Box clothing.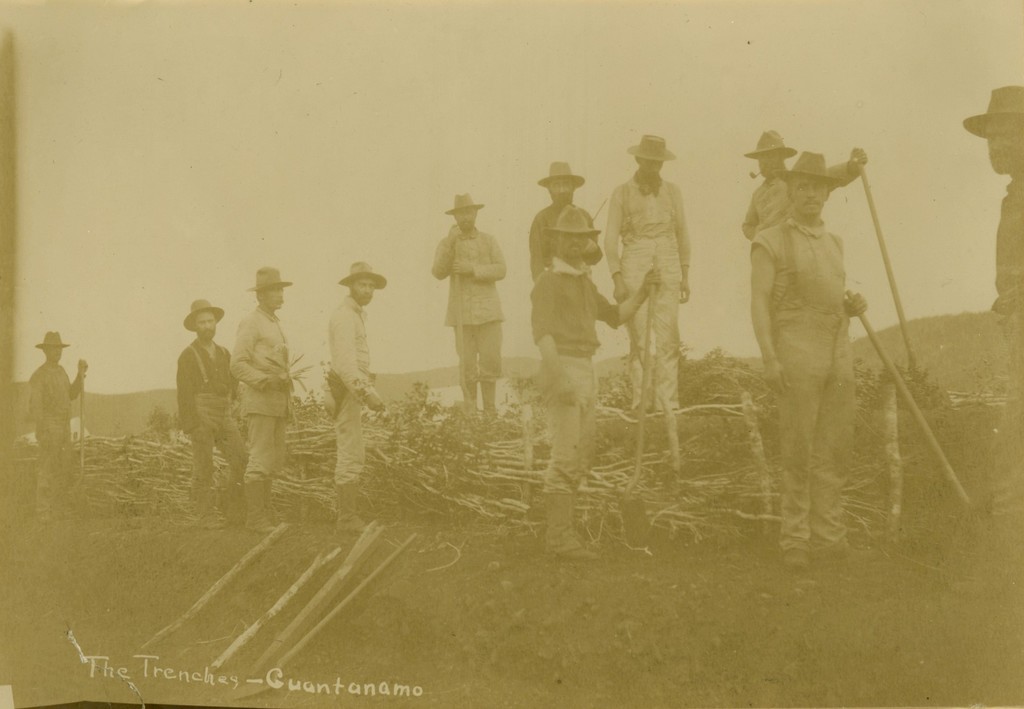
locate(178, 345, 249, 517).
